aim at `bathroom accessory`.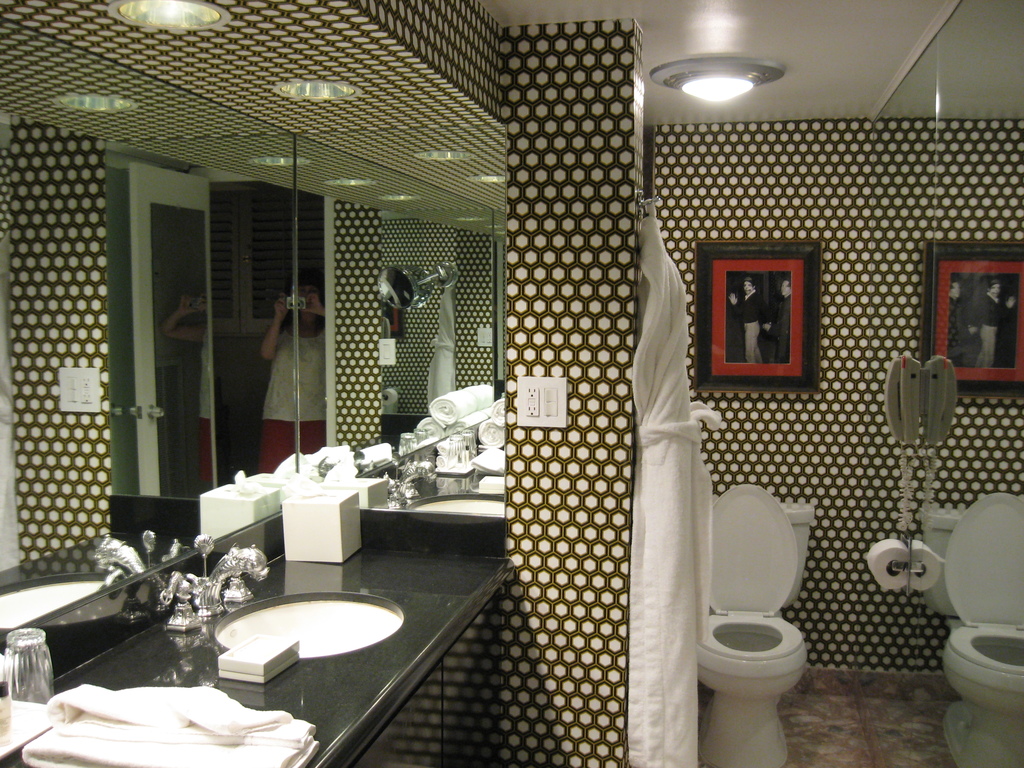
Aimed at (left=155, top=569, right=202, bottom=627).
